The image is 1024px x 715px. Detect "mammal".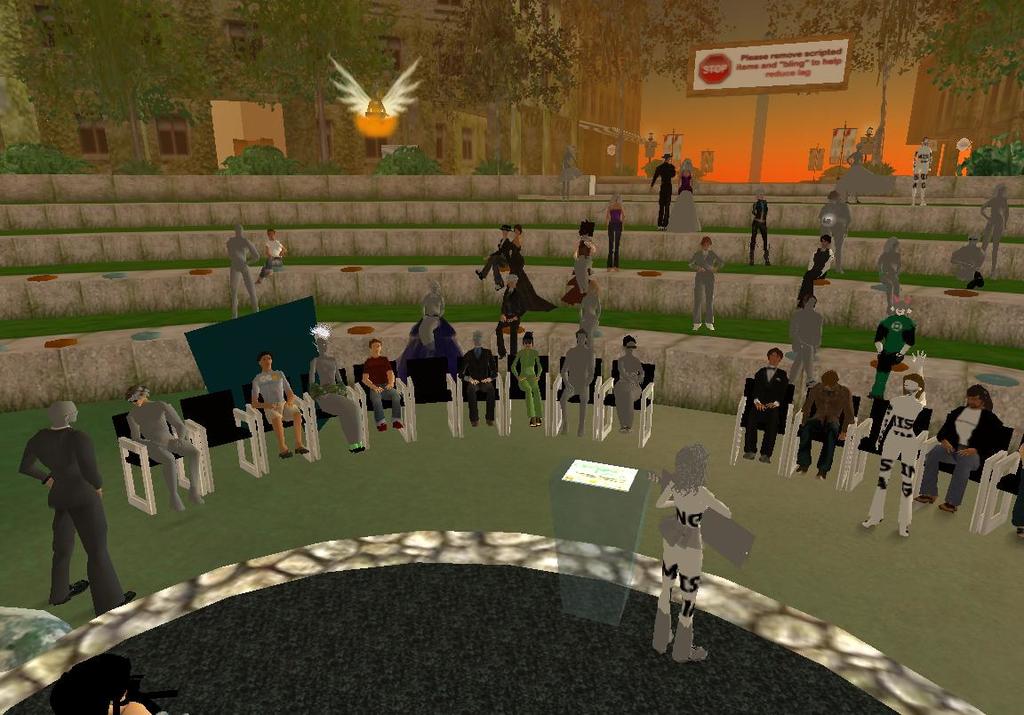
Detection: [left=1020, top=438, right=1023, bottom=537].
